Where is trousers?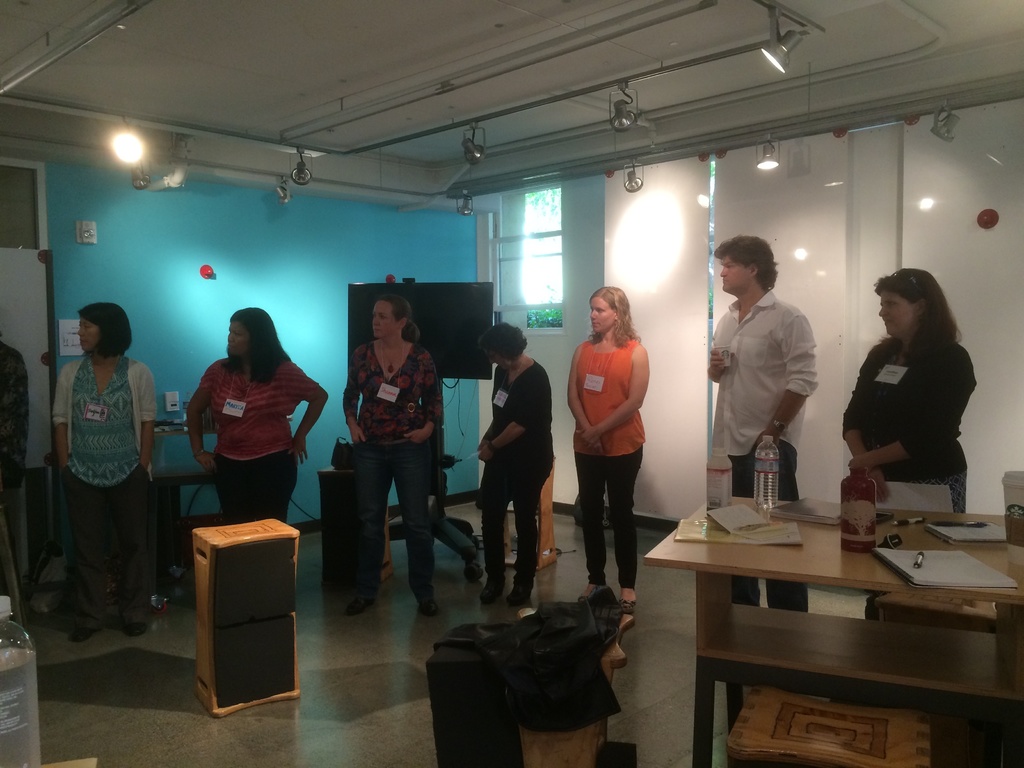
(61, 463, 157, 636).
